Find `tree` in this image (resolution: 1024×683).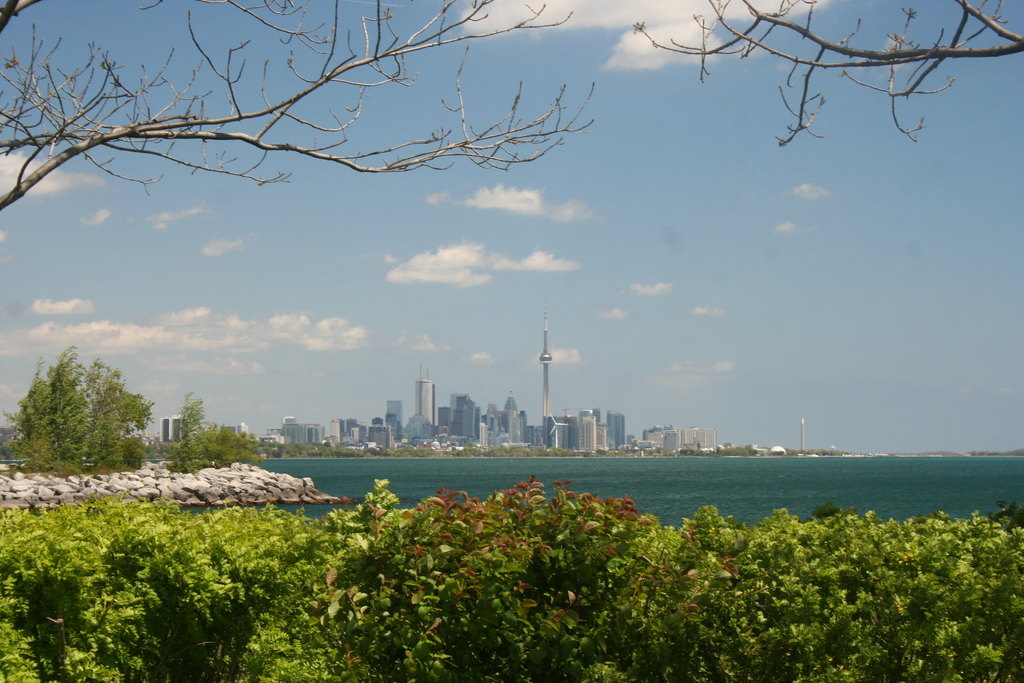
bbox=[631, 0, 1023, 152].
